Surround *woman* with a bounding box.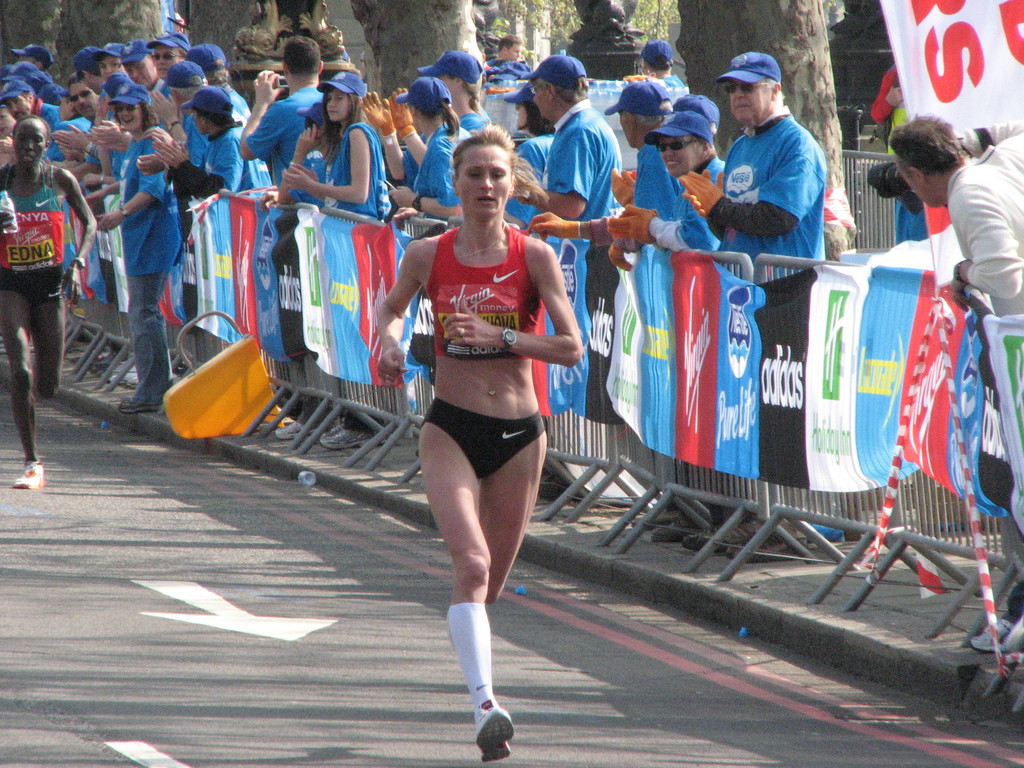
x1=499, y1=77, x2=554, y2=233.
